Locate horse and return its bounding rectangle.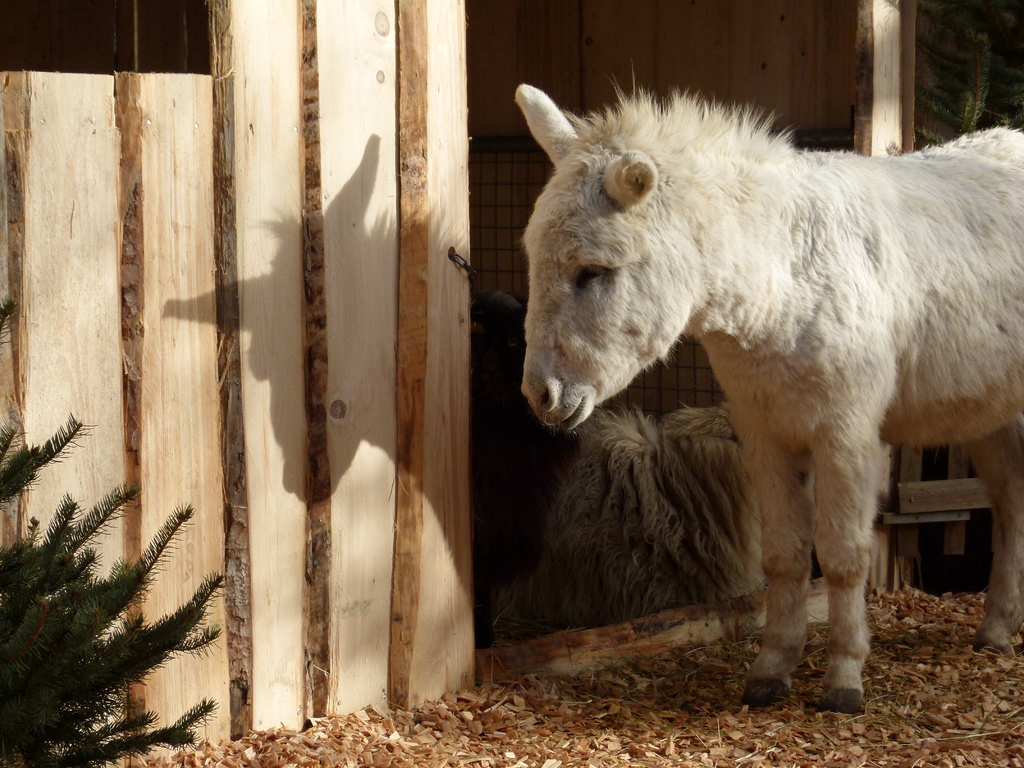
detection(519, 81, 1023, 717).
